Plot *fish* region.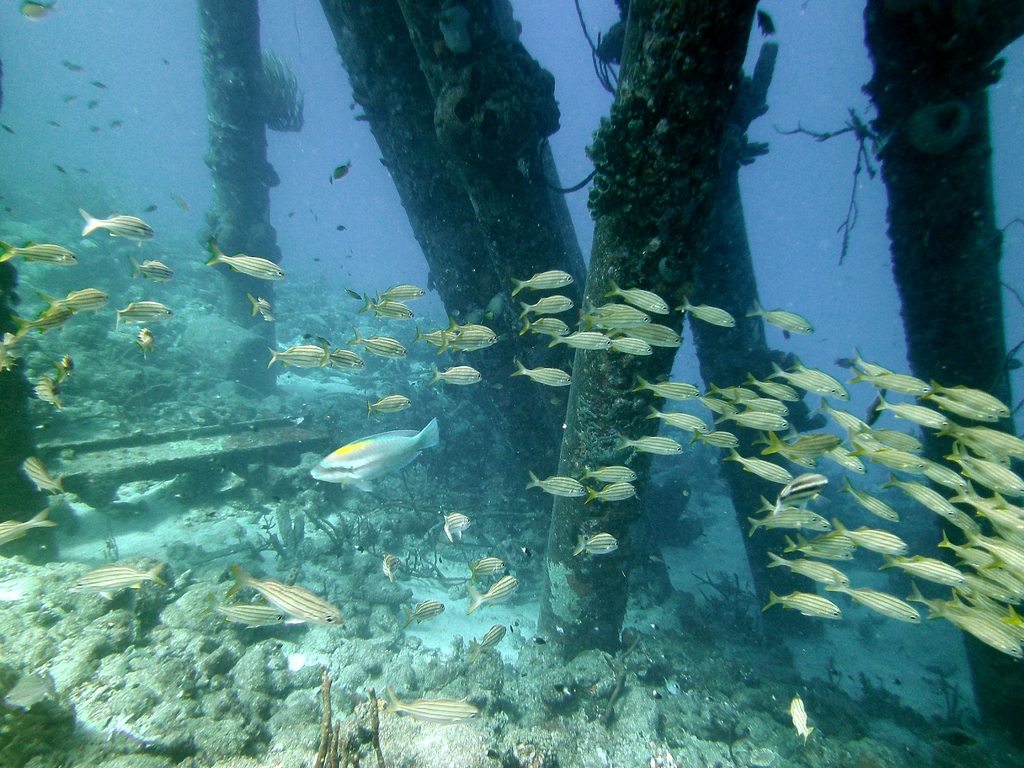
Plotted at <bbox>524, 470, 591, 499</bbox>.
